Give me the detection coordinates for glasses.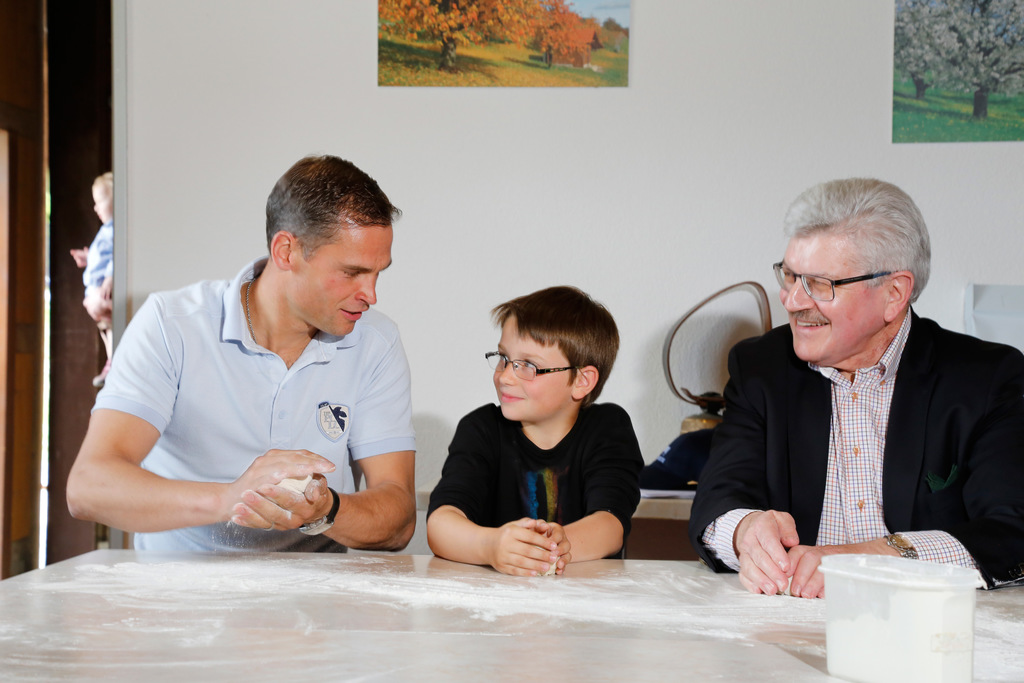
detection(478, 347, 590, 384).
